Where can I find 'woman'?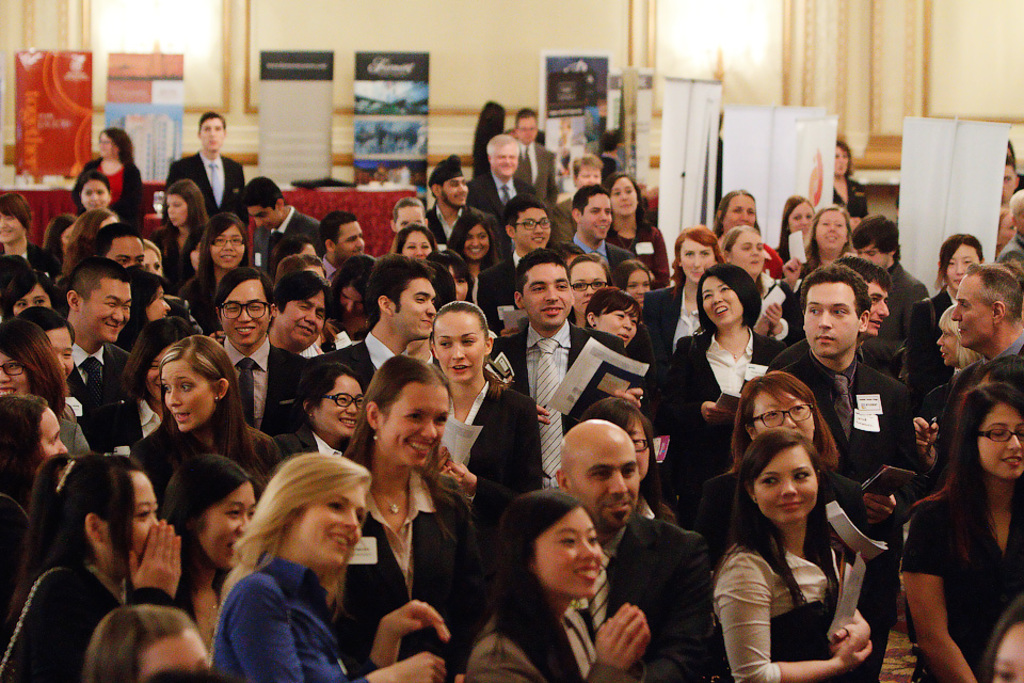
You can find it at pyautogui.locateOnScreen(325, 351, 476, 644).
